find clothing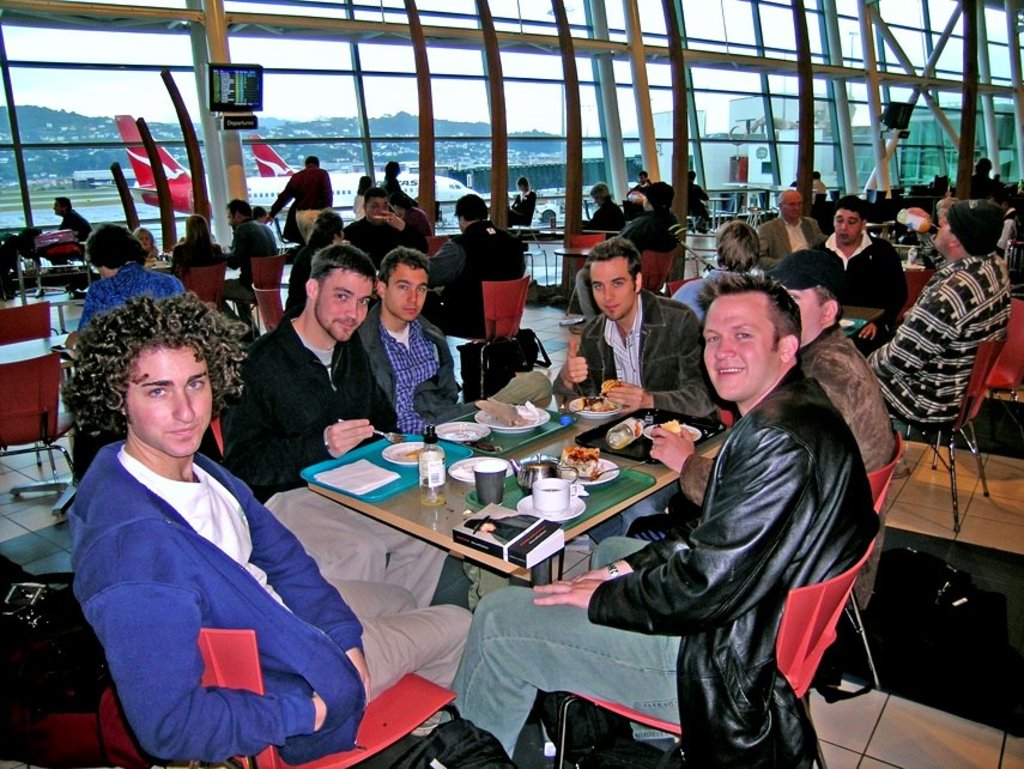
792,325,890,470
